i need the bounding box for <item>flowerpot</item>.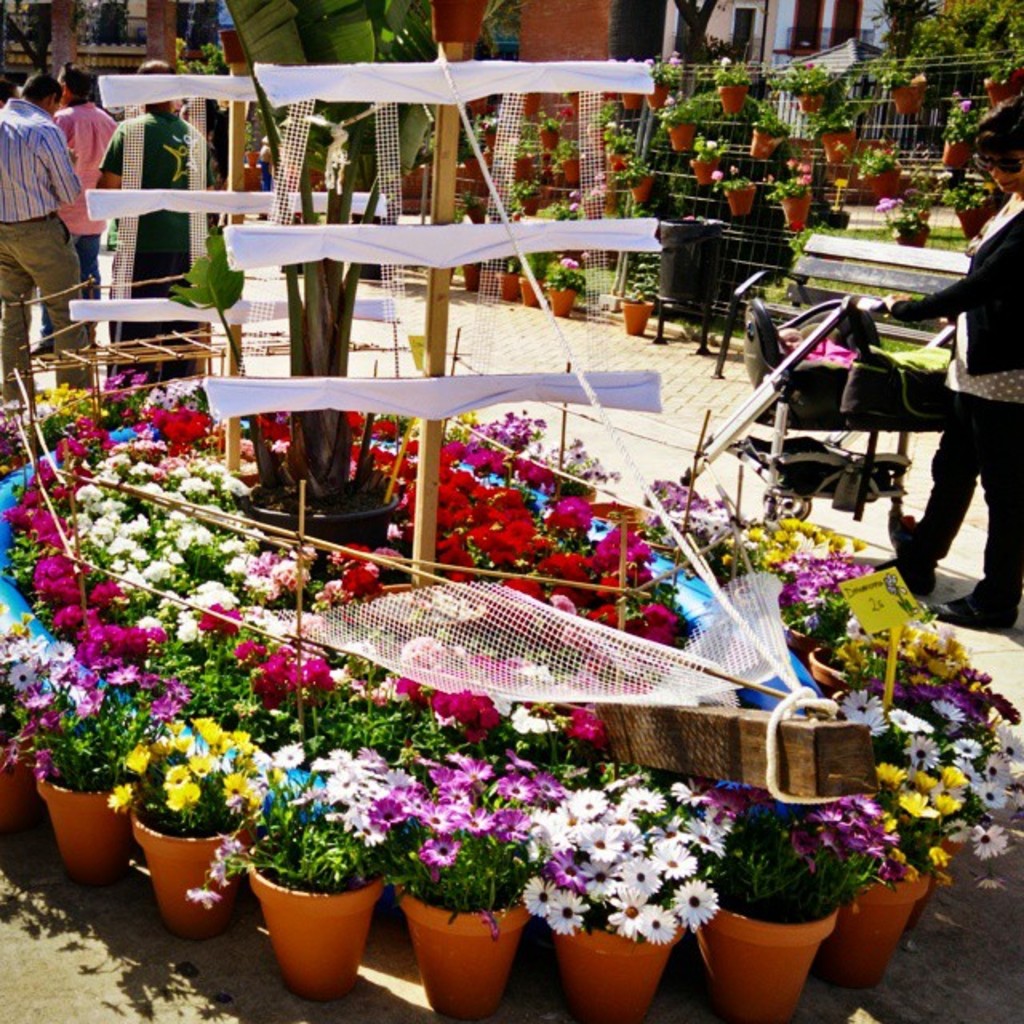
Here it is: [x1=710, y1=85, x2=750, y2=112].
